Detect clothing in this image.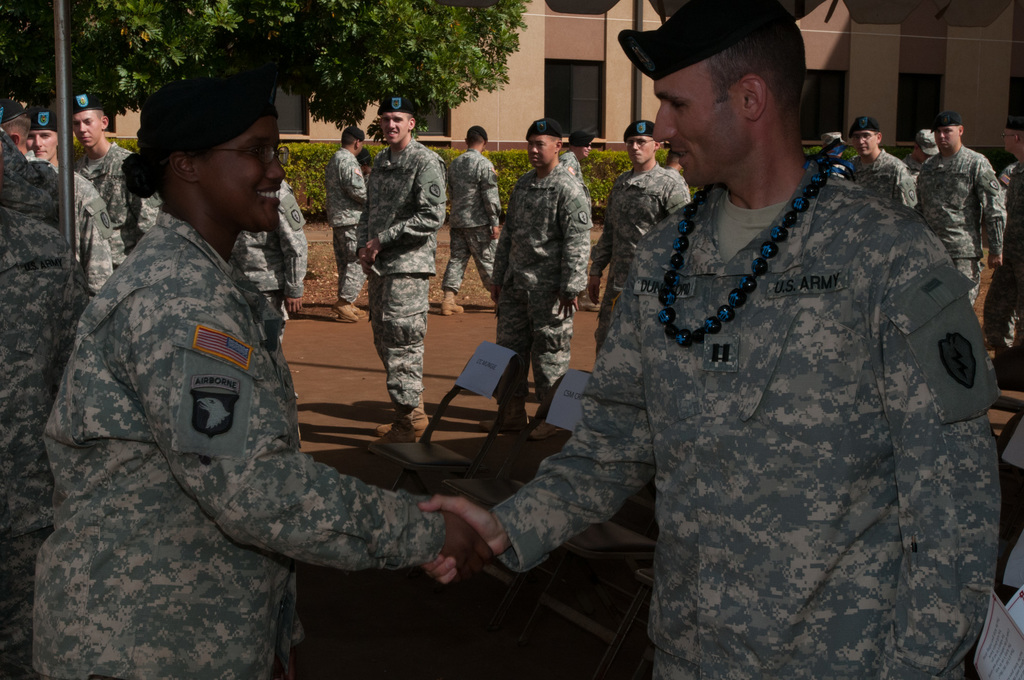
Detection: pyautogui.locateOnScreen(482, 111, 1013, 678).
